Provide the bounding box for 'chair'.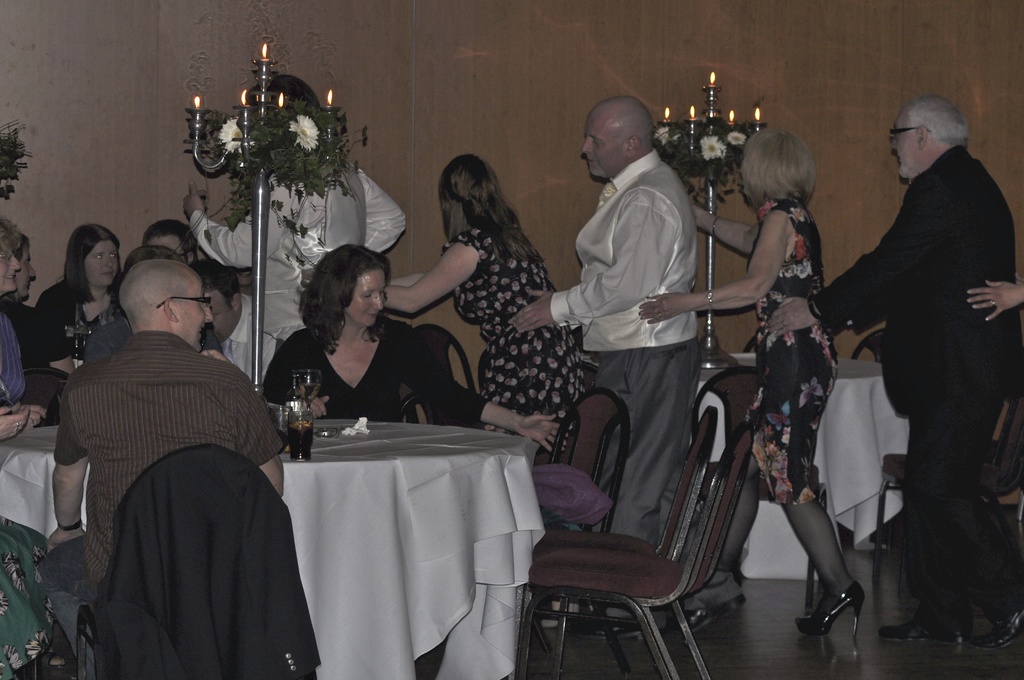
(x1=685, y1=370, x2=780, y2=461).
